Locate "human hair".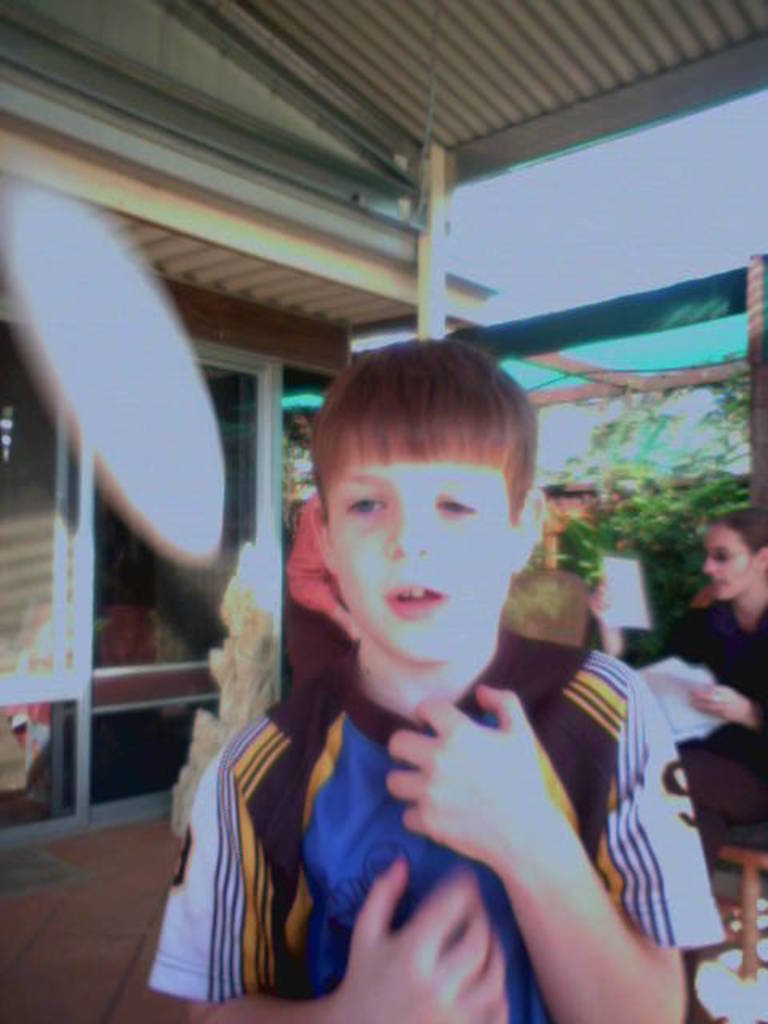
Bounding box: x1=707, y1=504, x2=766, y2=560.
